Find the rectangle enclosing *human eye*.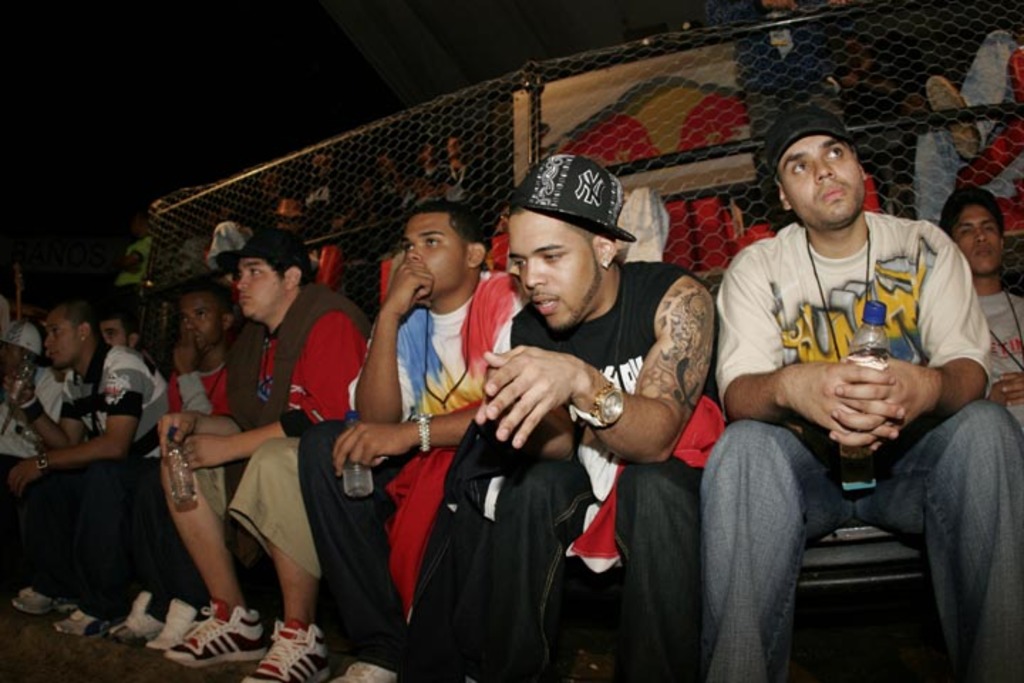
Rect(195, 310, 210, 319).
